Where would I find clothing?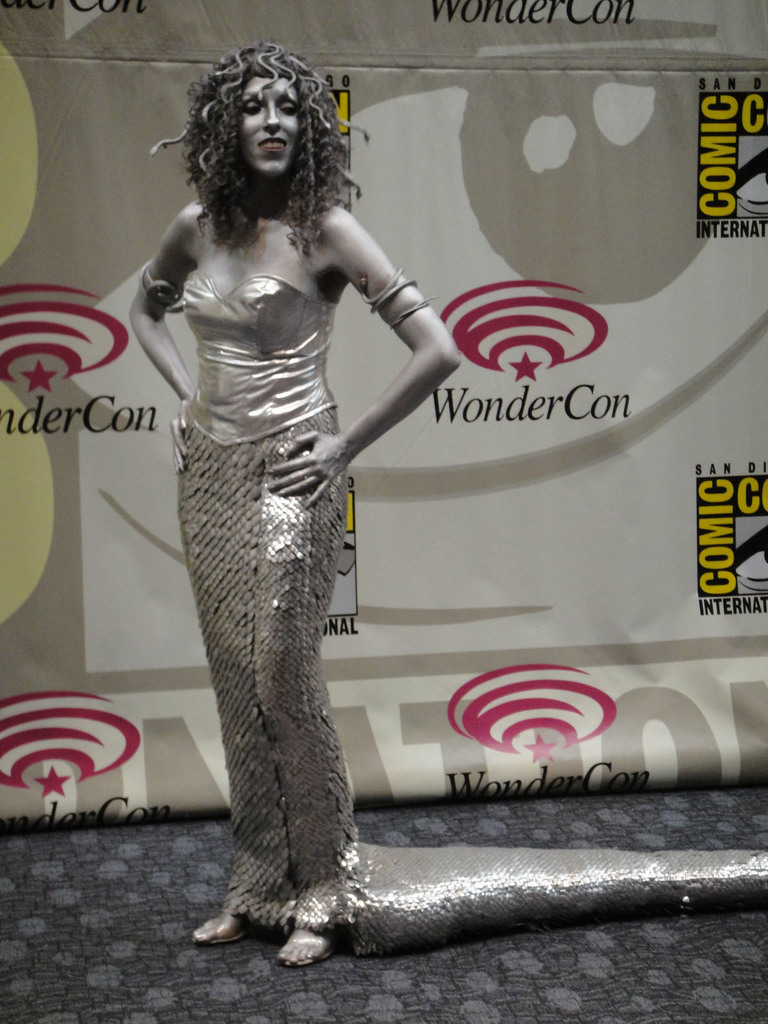
At bbox=[163, 285, 360, 925].
